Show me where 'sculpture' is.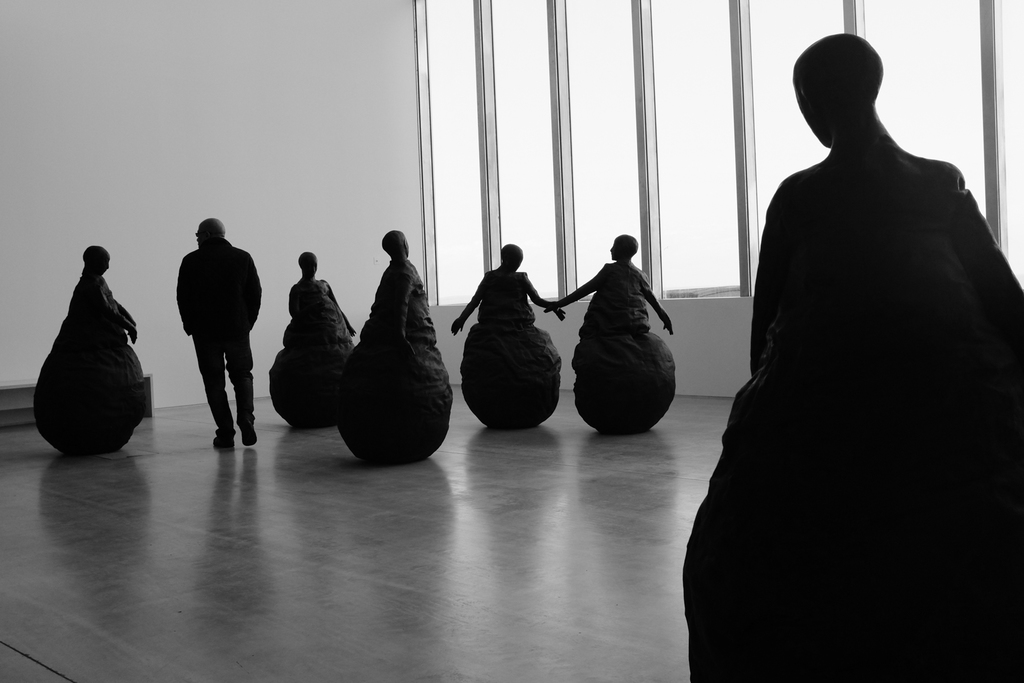
'sculpture' is at box=[546, 235, 678, 444].
